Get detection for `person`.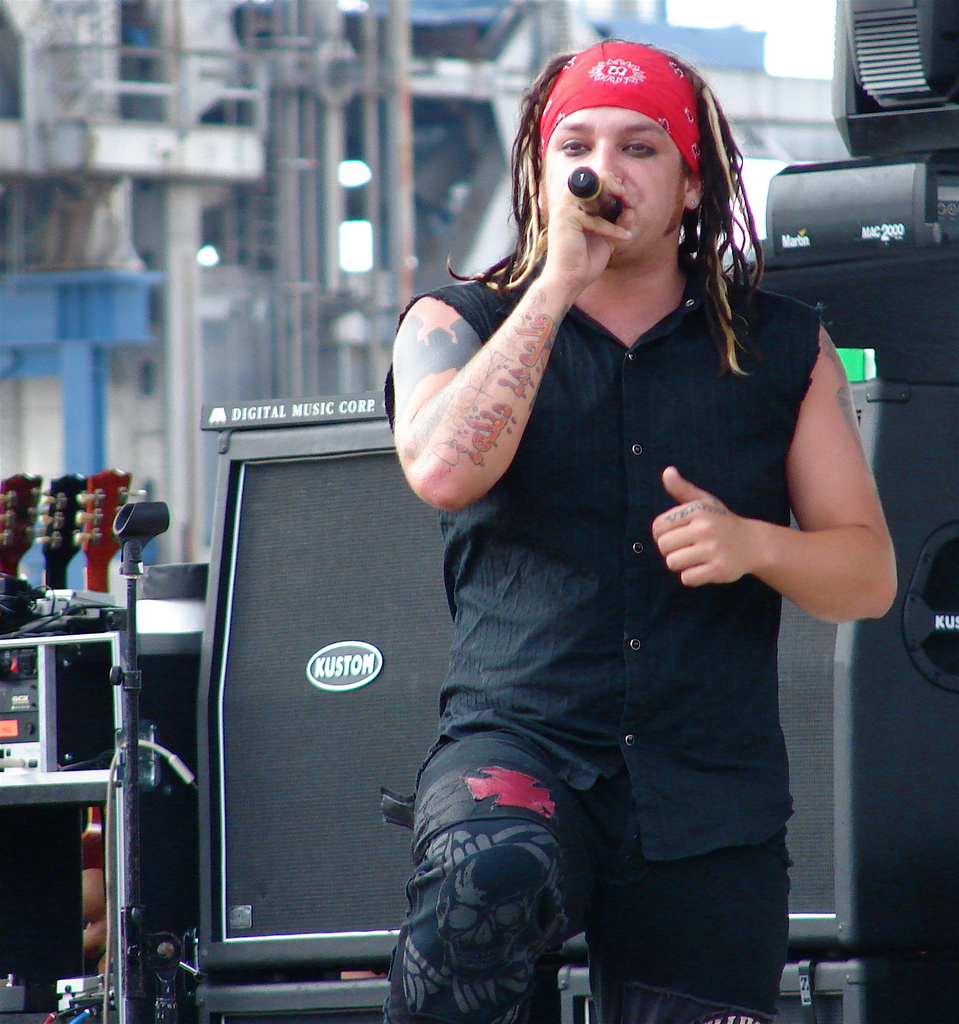
Detection: <box>391,36,900,1023</box>.
